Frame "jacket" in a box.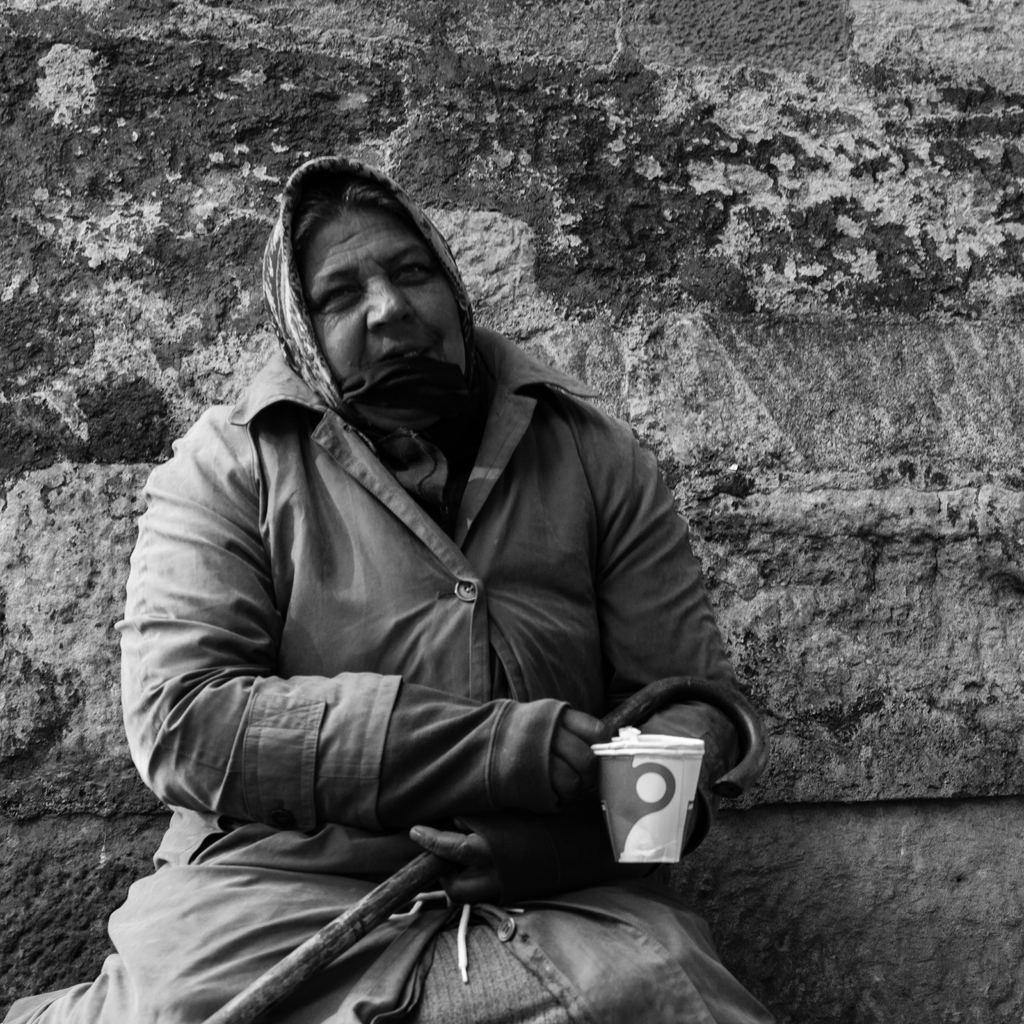
141/289/762/918.
